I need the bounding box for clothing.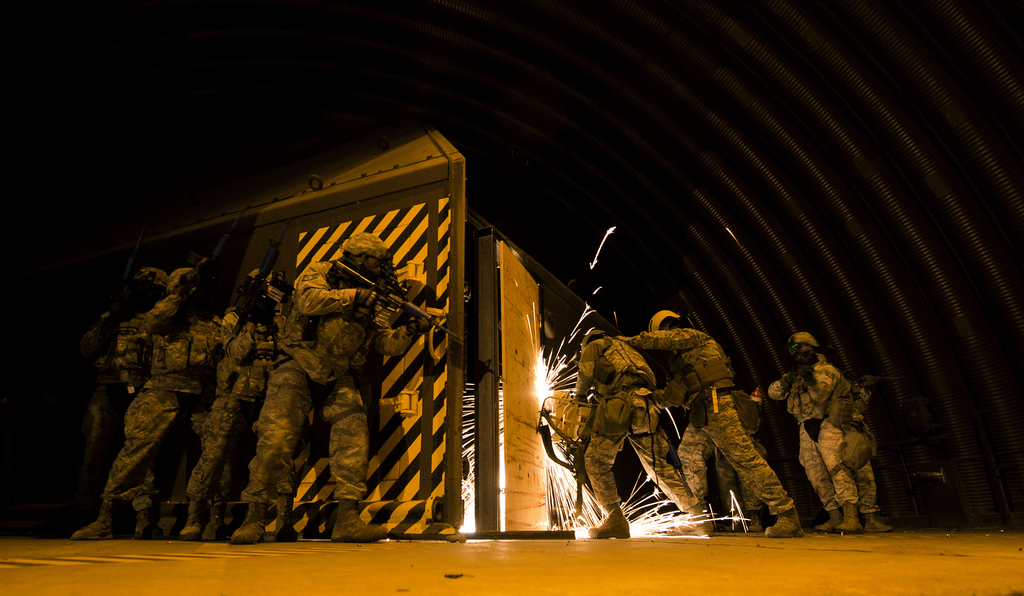
Here it is: crop(556, 332, 696, 512).
